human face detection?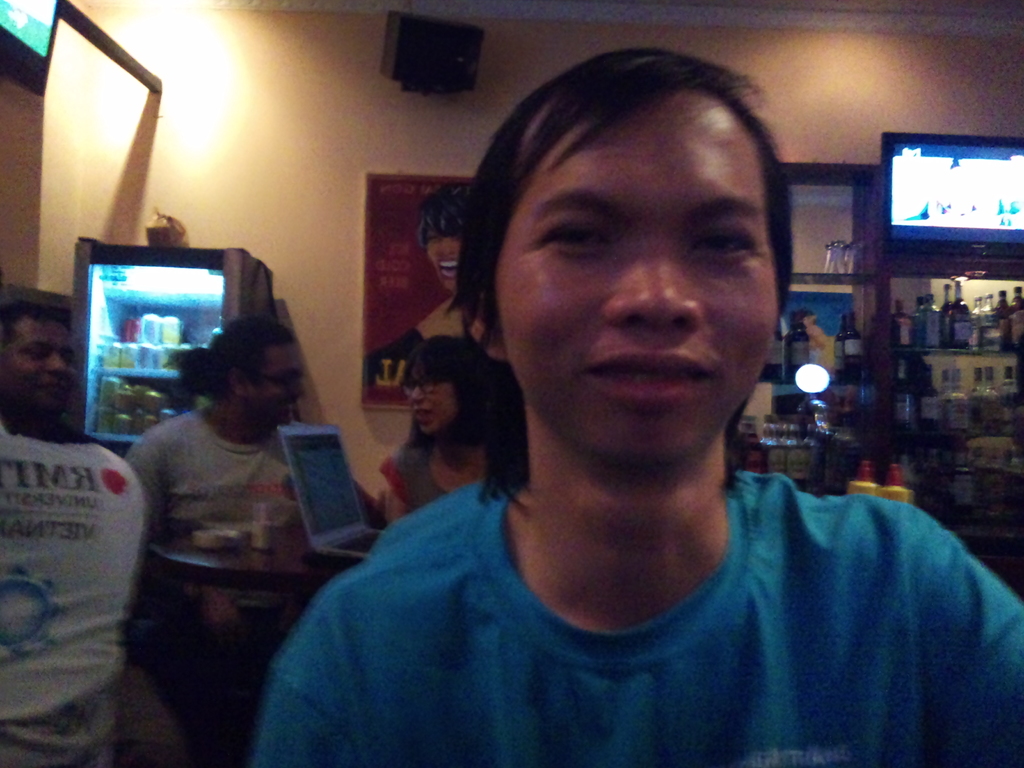
243:344:303:427
